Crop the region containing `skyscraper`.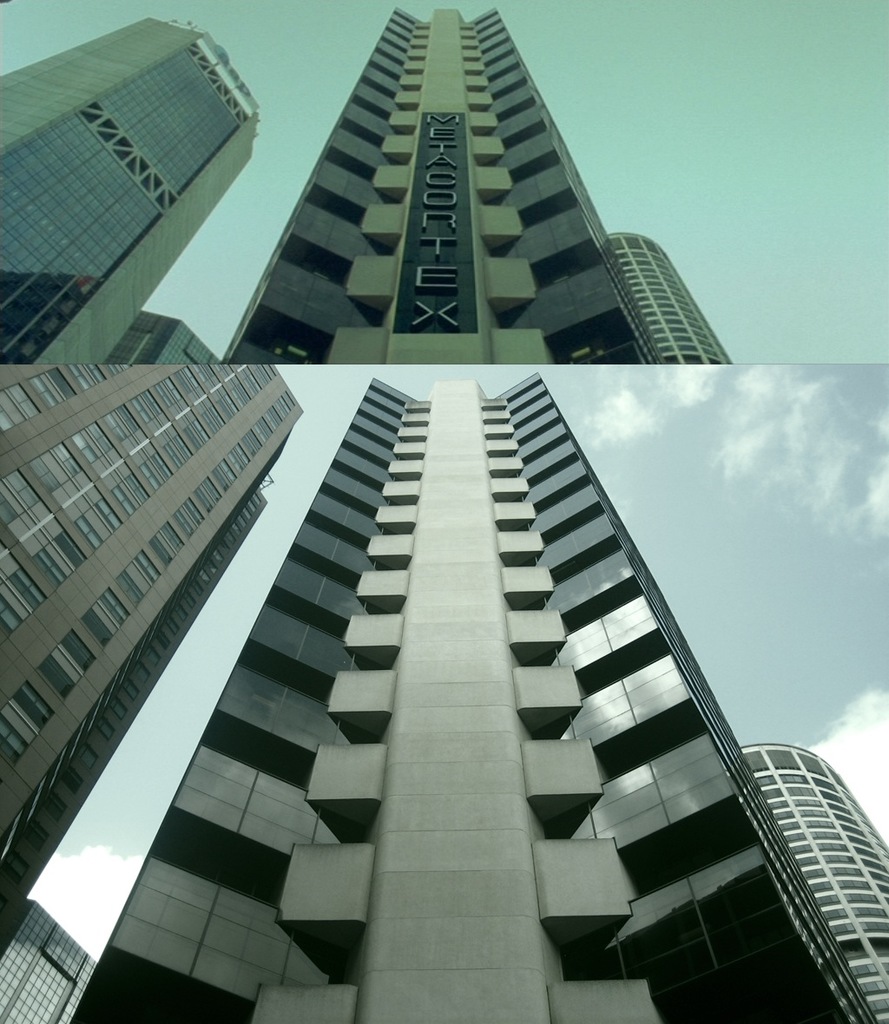
Crop region: pyautogui.locateOnScreen(603, 217, 734, 366).
